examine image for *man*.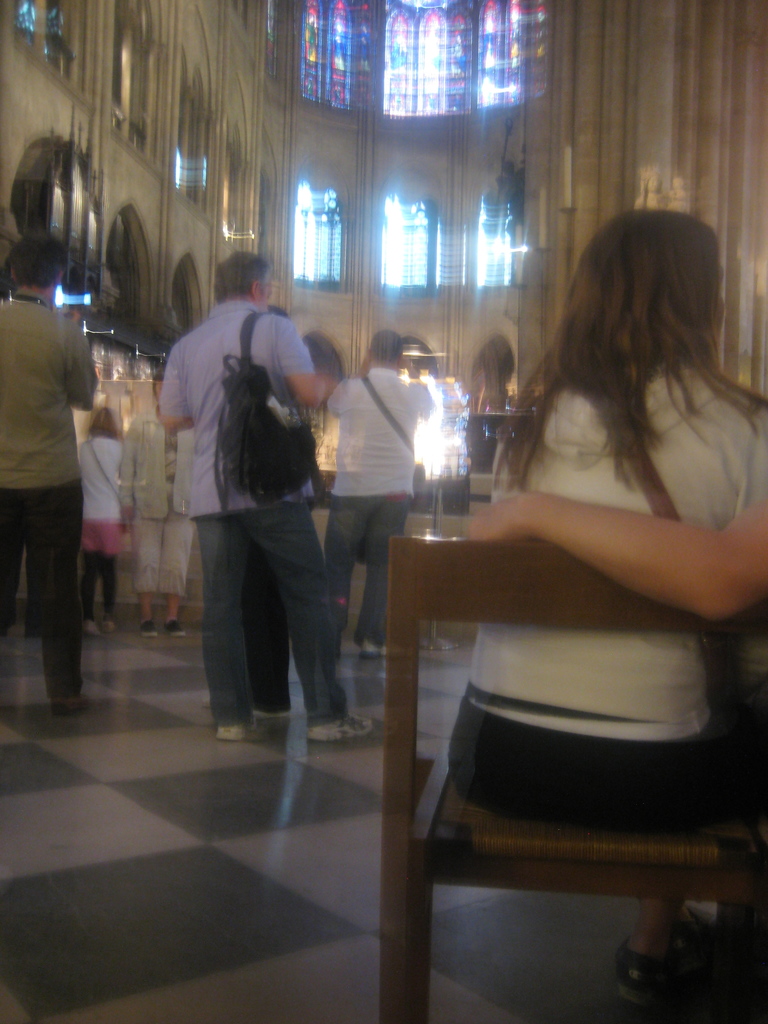
Examination result: bbox=[319, 324, 428, 692].
